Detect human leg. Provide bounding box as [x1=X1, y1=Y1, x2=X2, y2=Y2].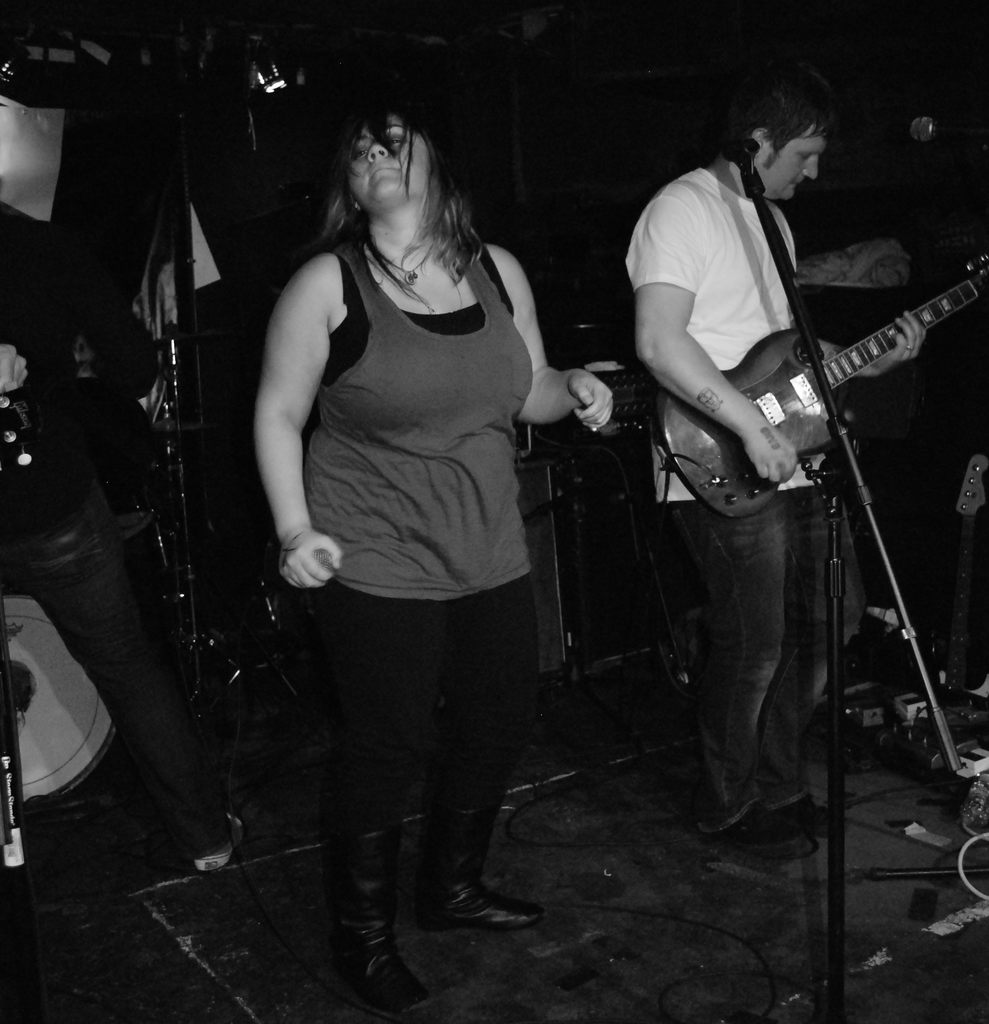
[x1=760, y1=461, x2=868, y2=835].
